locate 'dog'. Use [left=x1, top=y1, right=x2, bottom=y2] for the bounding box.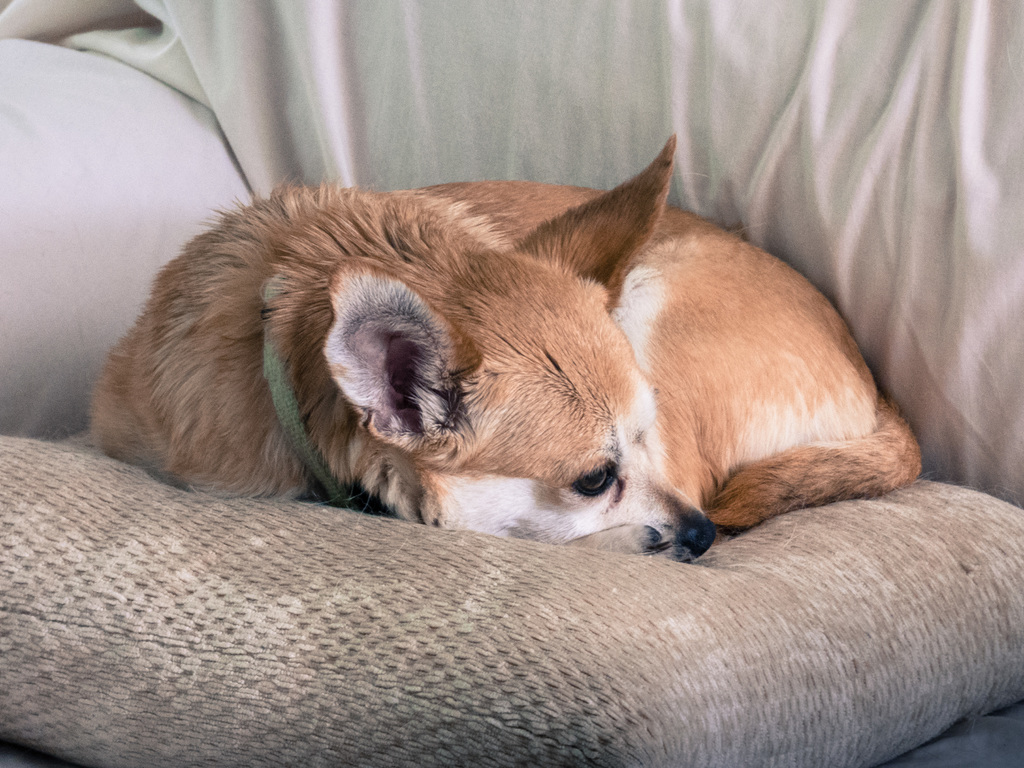
[left=79, top=134, right=925, bottom=569].
